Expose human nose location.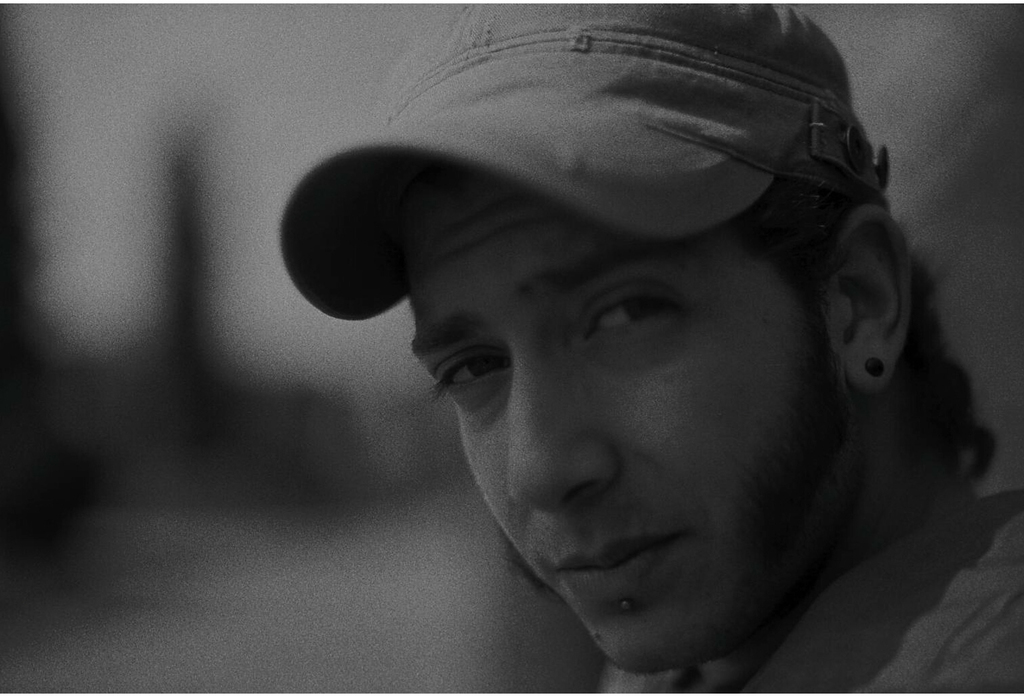
Exposed at region(506, 341, 622, 516).
